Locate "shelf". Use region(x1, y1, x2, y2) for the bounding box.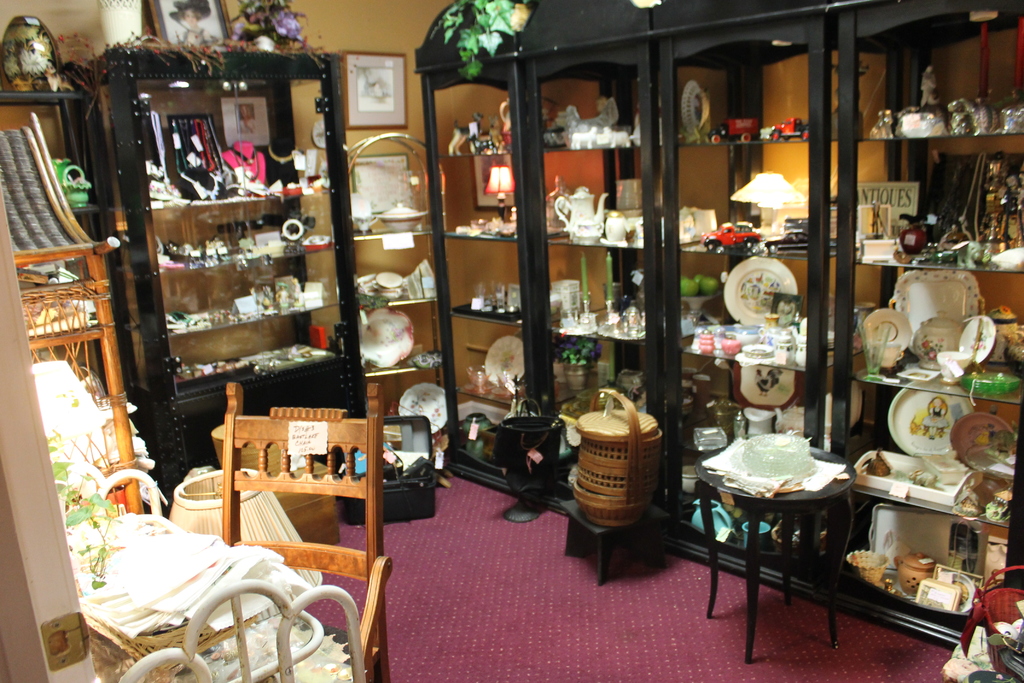
region(537, 71, 676, 151).
